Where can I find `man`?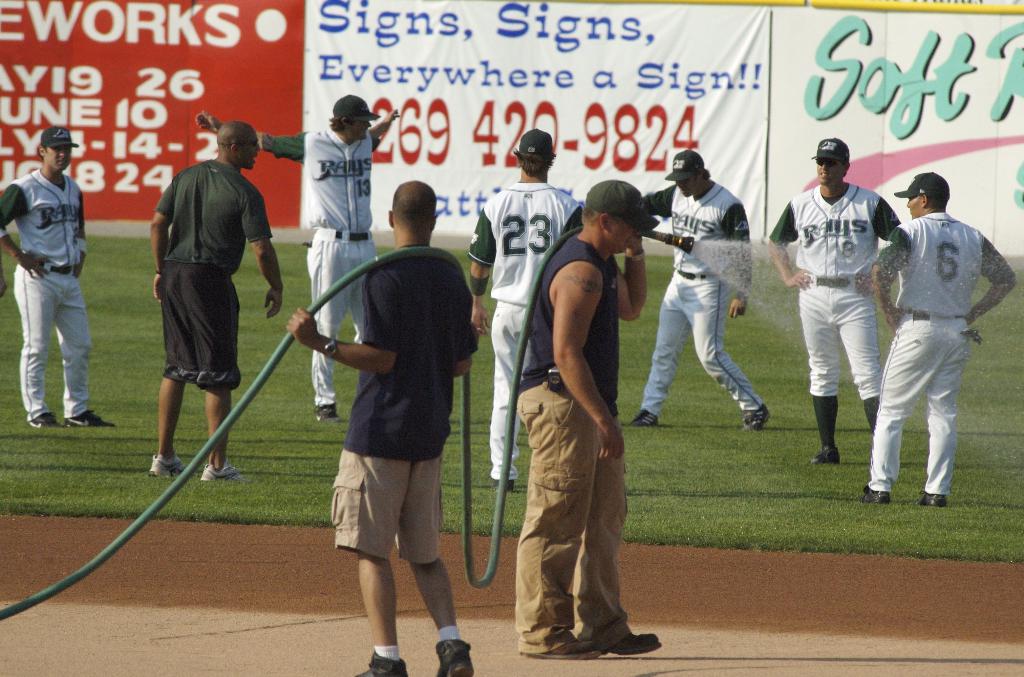
You can find it at x1=467 y1=128 x2=578 y2=496.
